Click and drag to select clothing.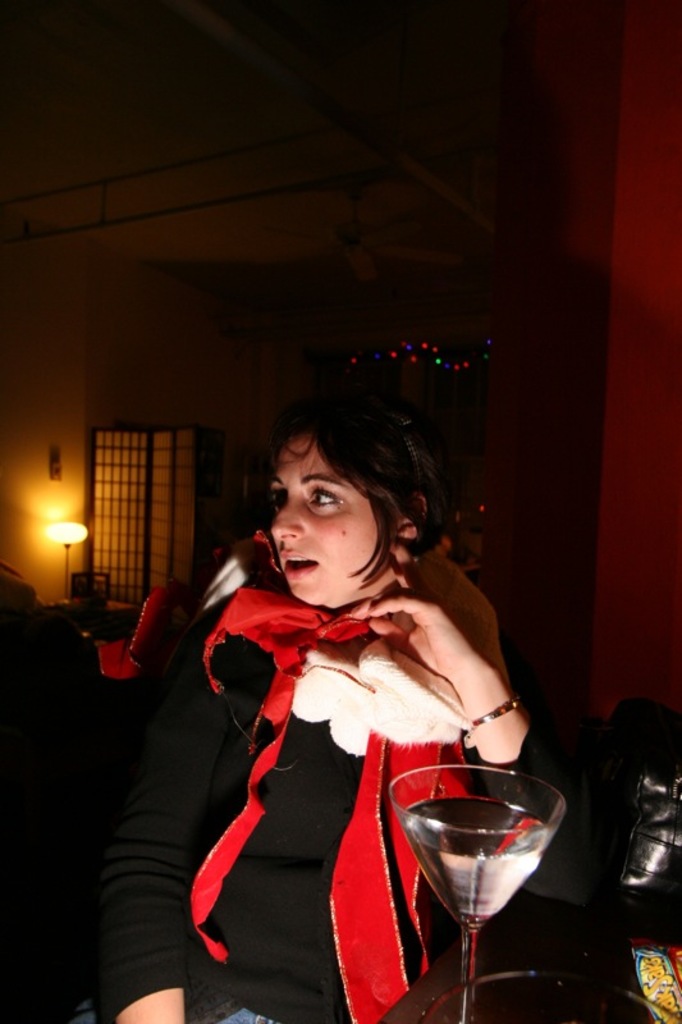
Selection: bbox(81, 521, 569, 1023).
